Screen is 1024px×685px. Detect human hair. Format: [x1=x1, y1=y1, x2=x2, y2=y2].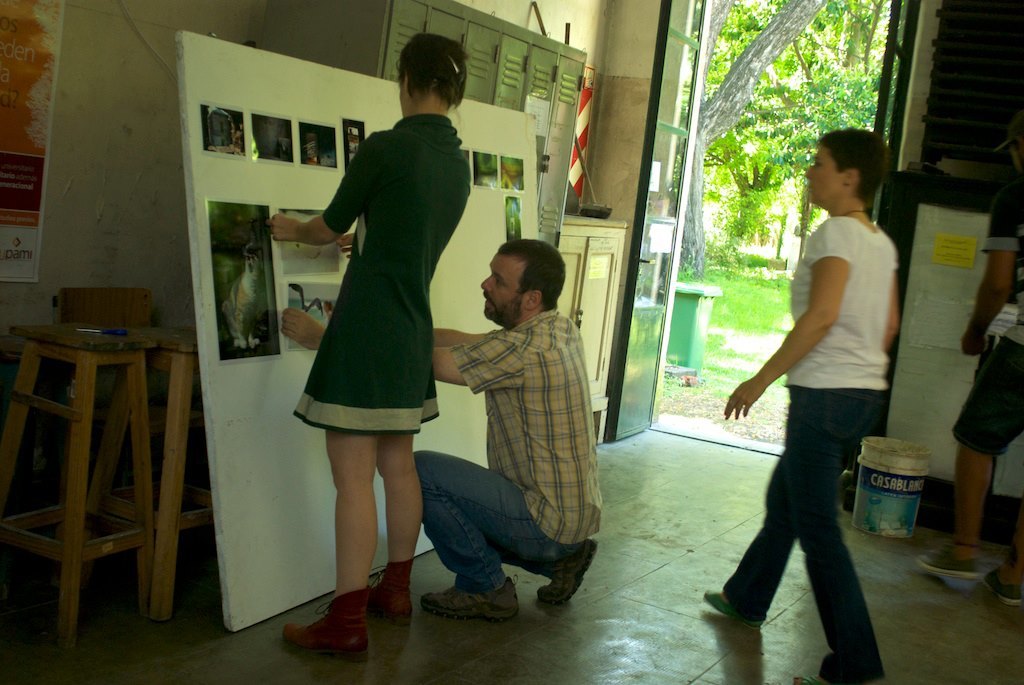
[x1=385, y1=30, x2=461, y2=113].
